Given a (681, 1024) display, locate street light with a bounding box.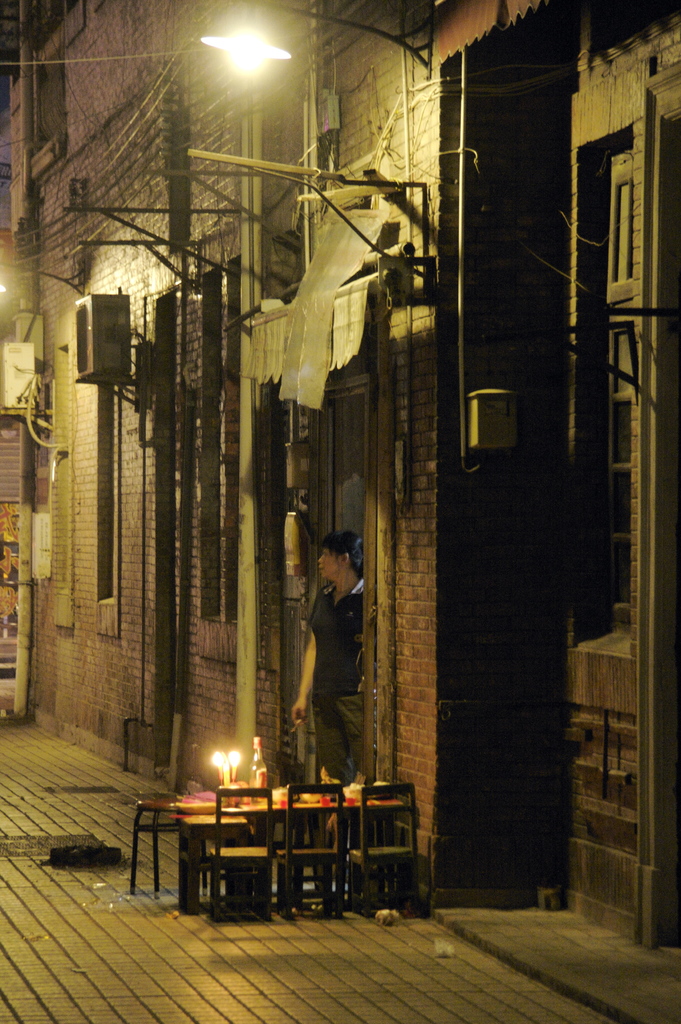
Located: {"x1": 204, "y1": 20, "x2": 288, "y2": 140}.
